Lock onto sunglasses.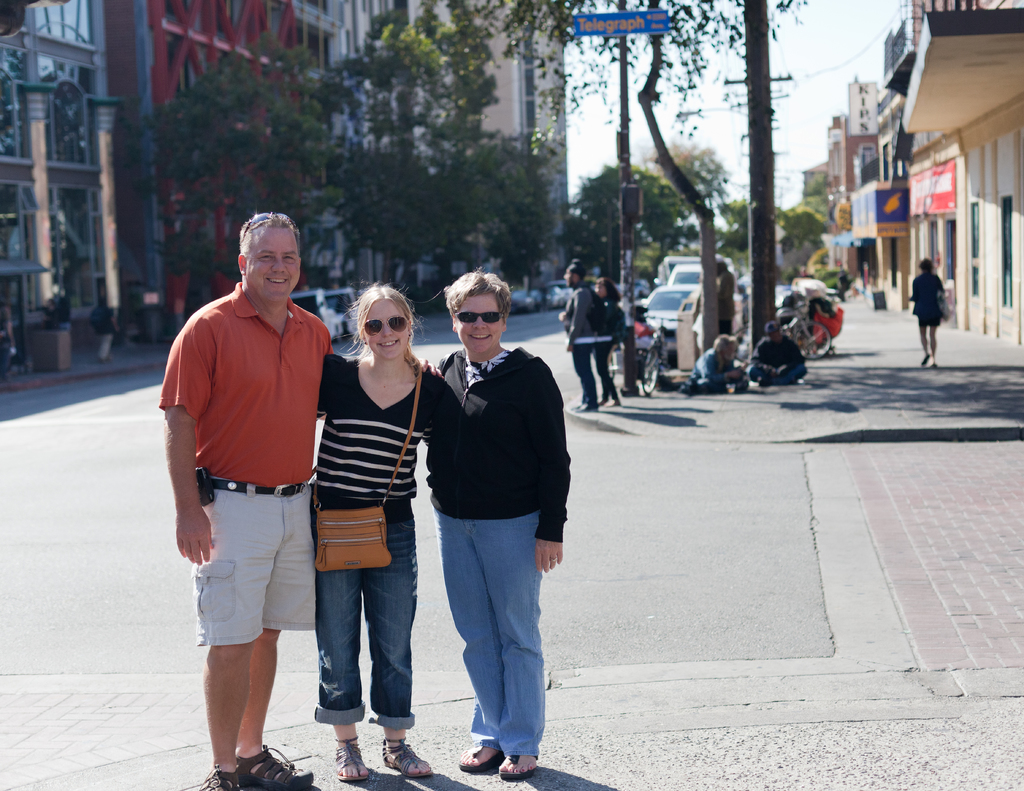
Locked: <box>363,316,410,333</box>.
